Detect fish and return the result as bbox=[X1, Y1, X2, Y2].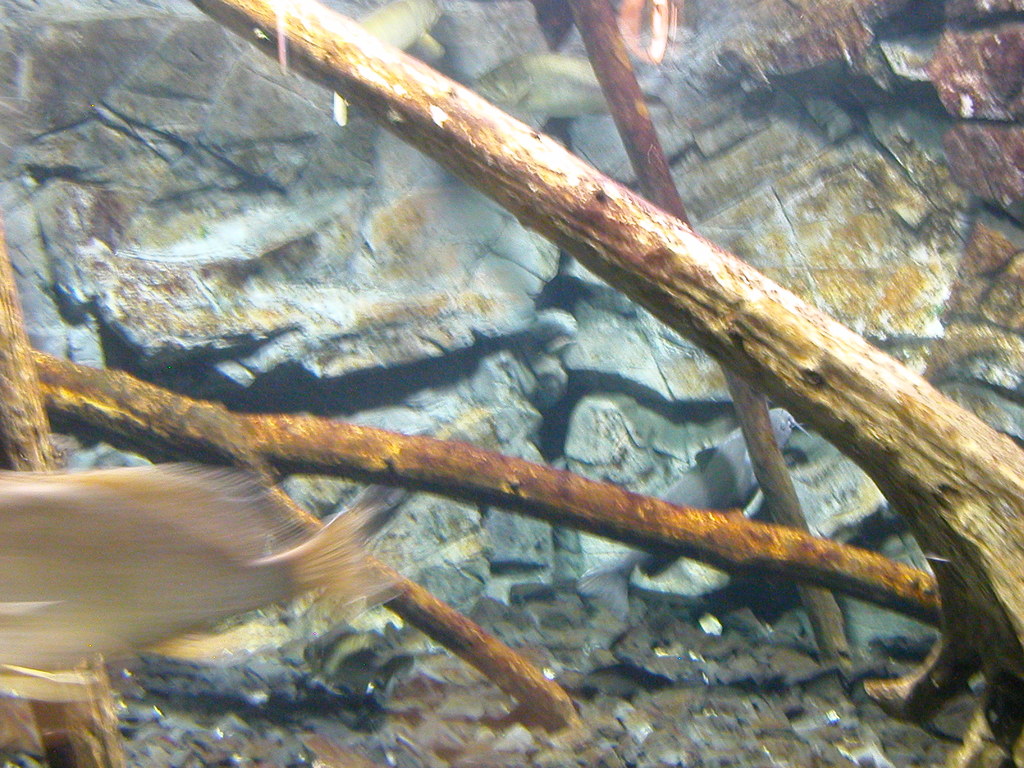
bbox=[0, 472, 404, 676].
